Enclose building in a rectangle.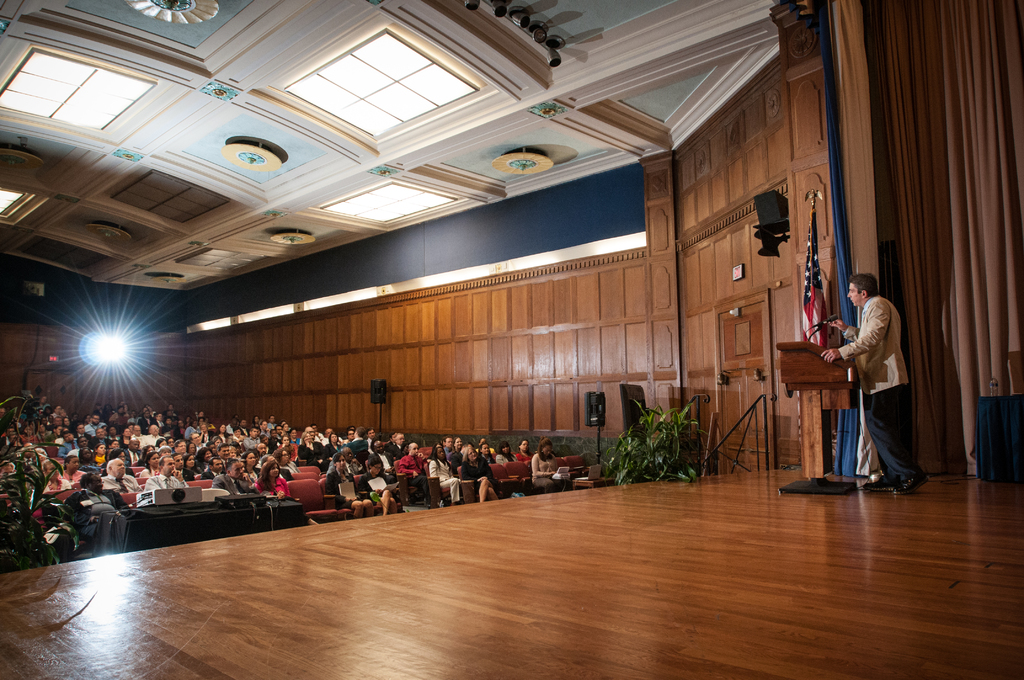
{"x1": 0, "y1": 0, "x2": 1023, "y2": 679}.
